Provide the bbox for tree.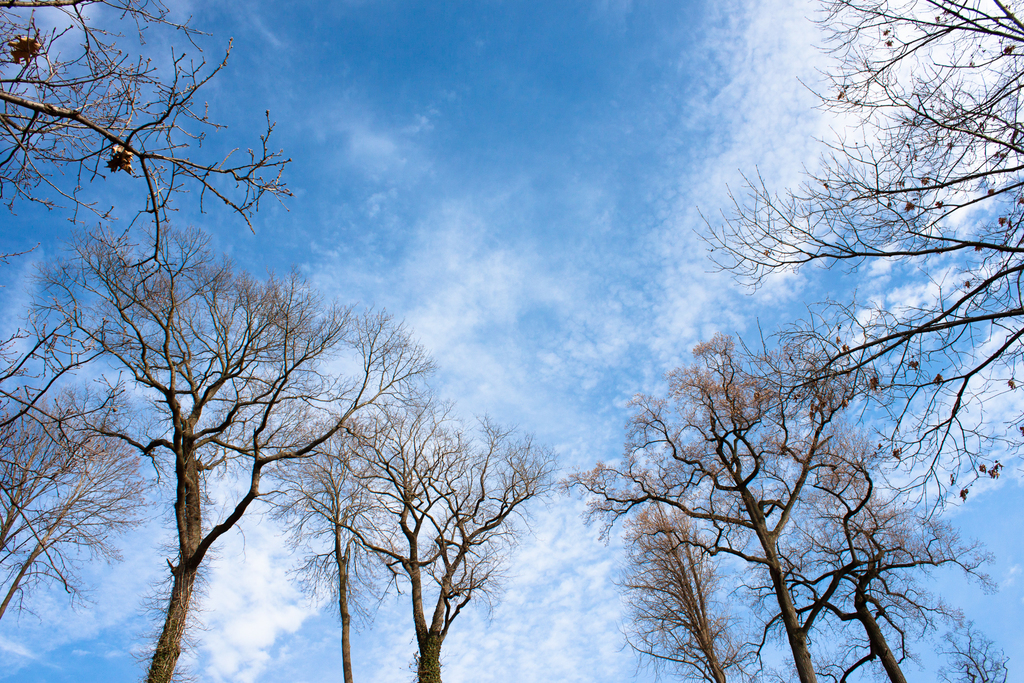
<region>25, 217, 433, 682</region>.
